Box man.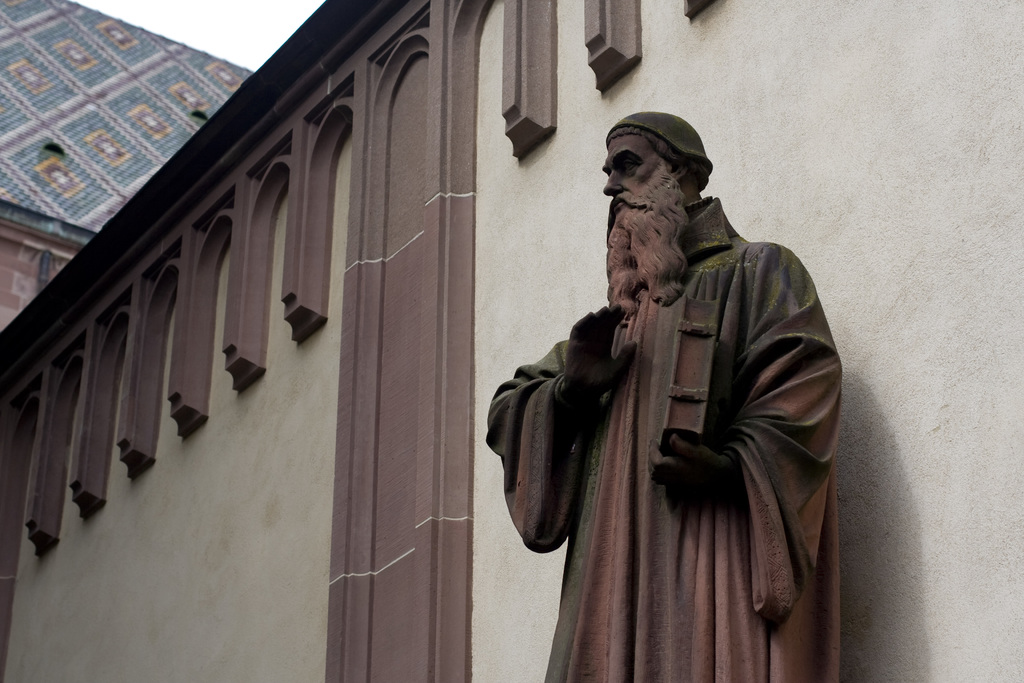
(x1=483, y1=97, x2=856, y2=670).
